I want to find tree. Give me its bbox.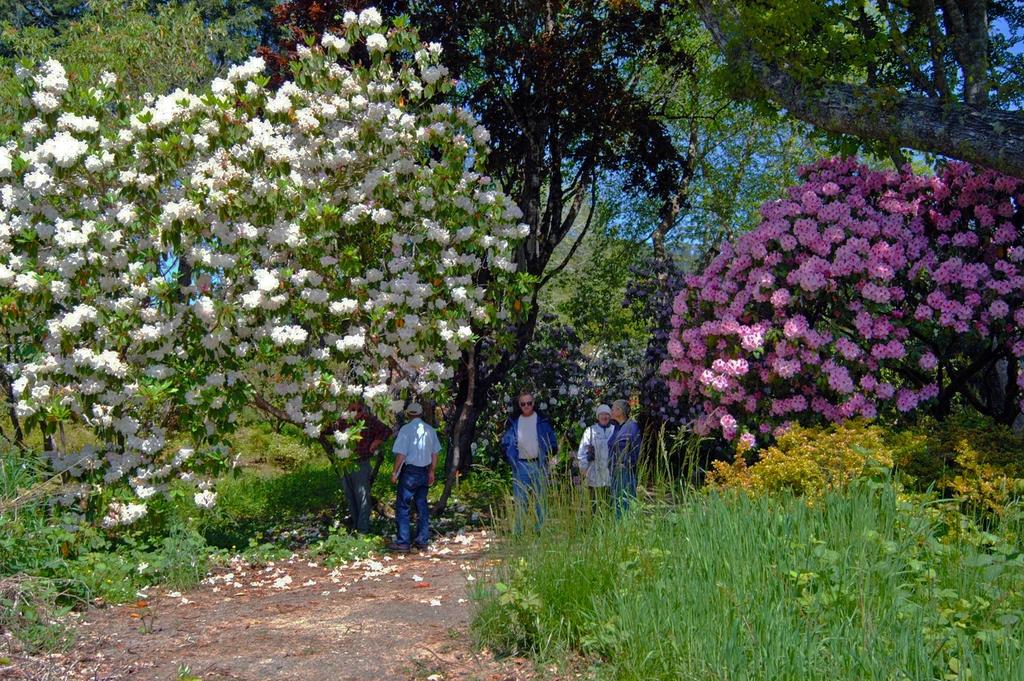
BBox(628, 4, 1023, 247).
